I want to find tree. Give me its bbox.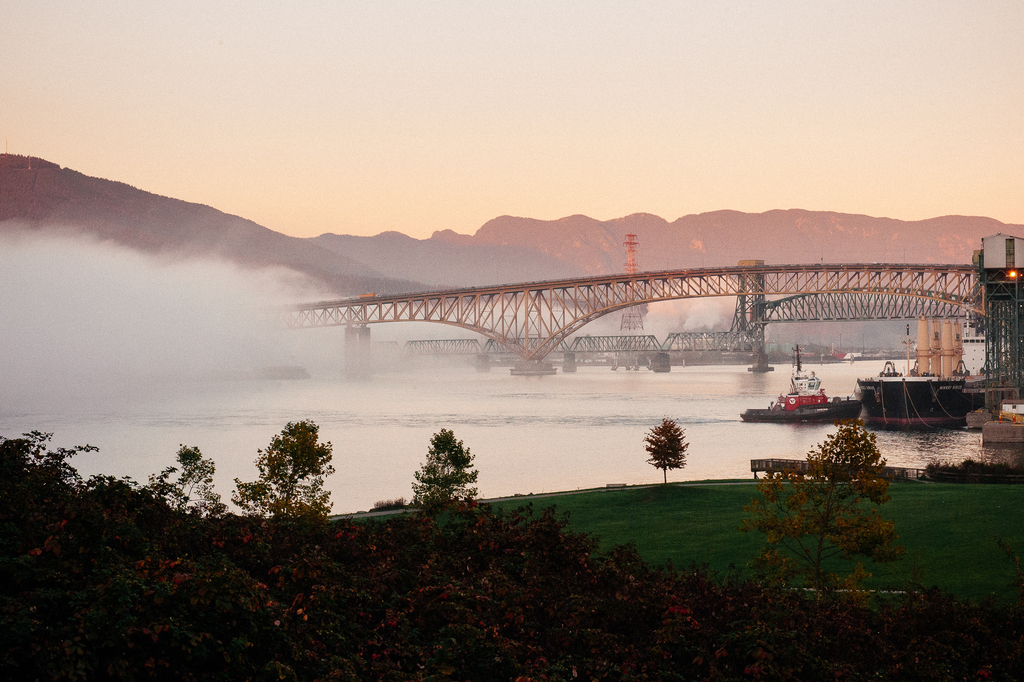
bbox=(642, 415, 689, 483).
